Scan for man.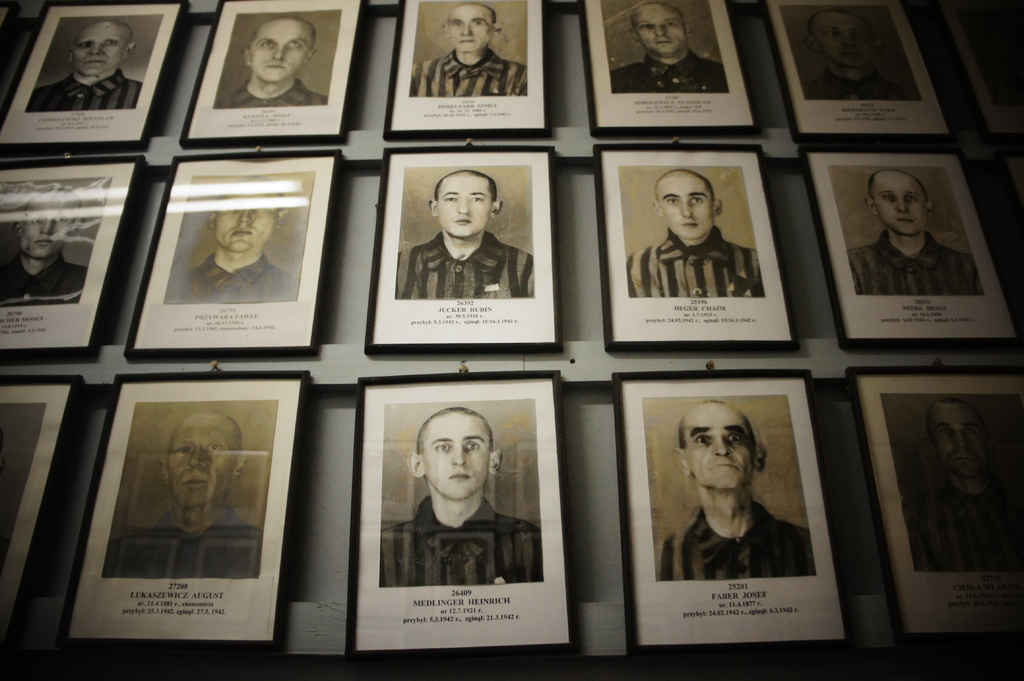
Scan result: region(624, 171, 771, 296).
